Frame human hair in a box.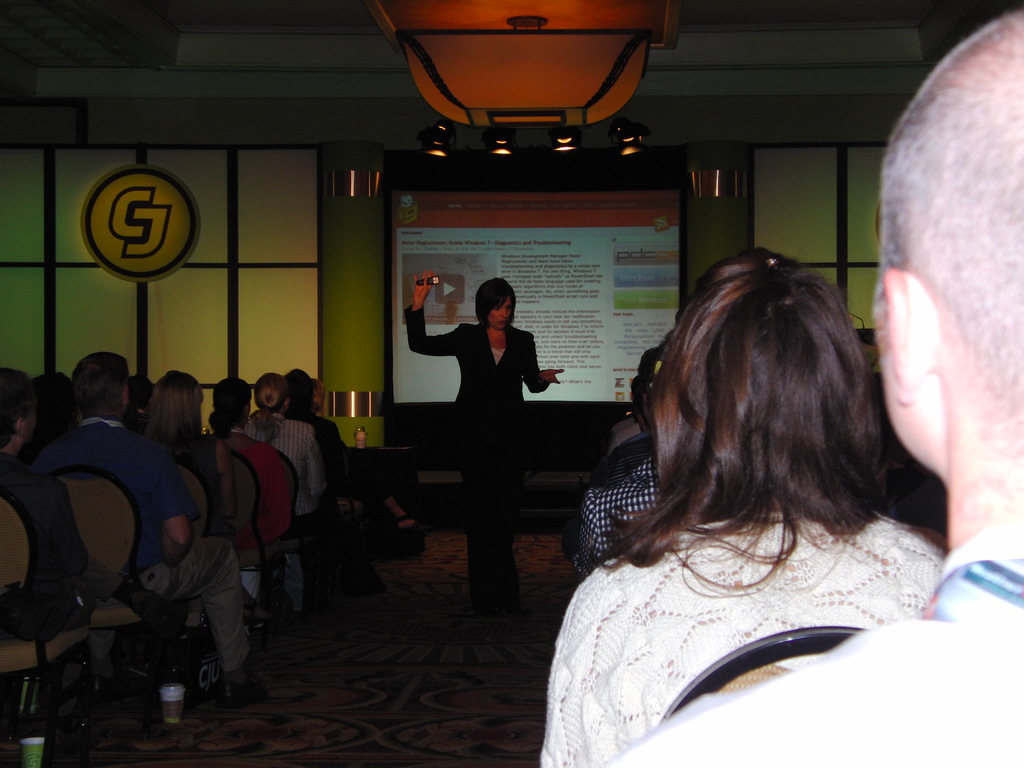
box=[211, 377, 253, 431].
